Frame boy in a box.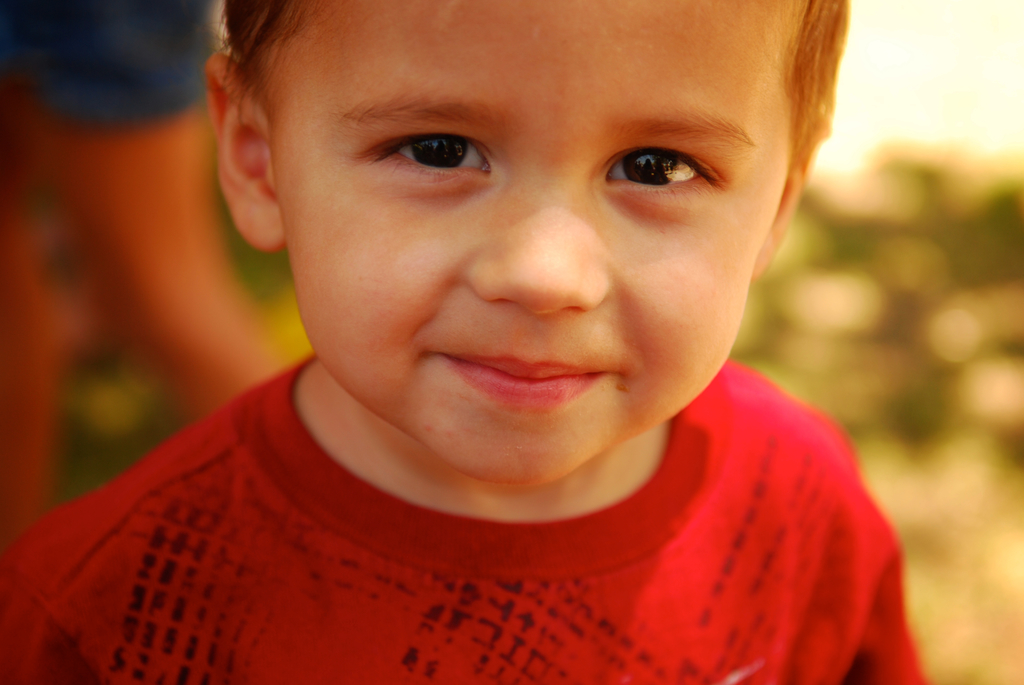
(0,0,928,684).
